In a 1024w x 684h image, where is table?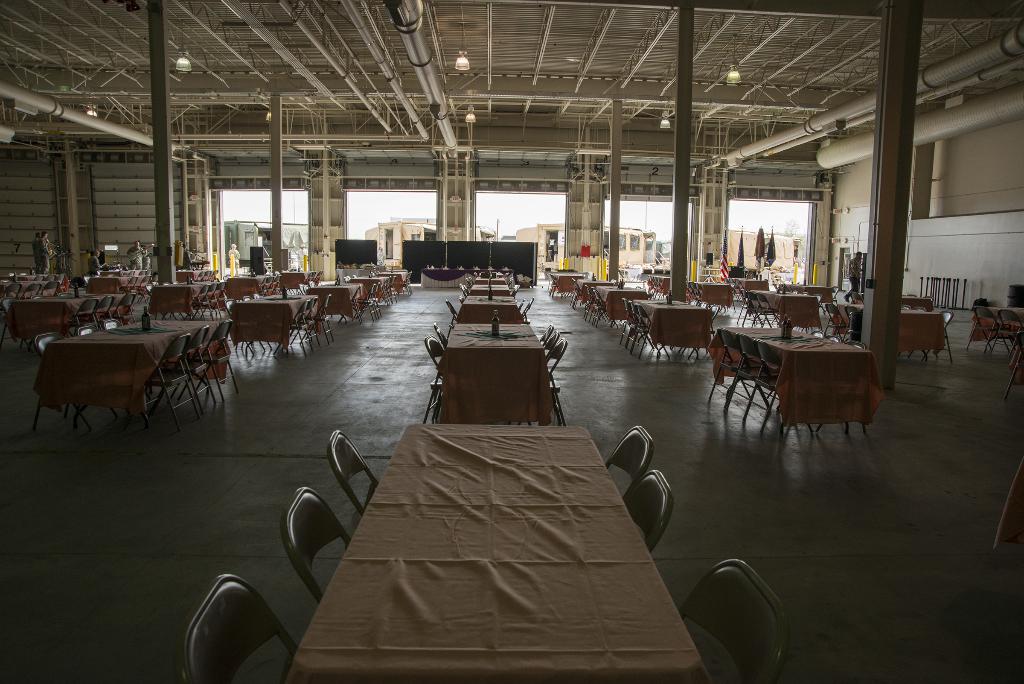
BBox(433, 319, 557, 421).
